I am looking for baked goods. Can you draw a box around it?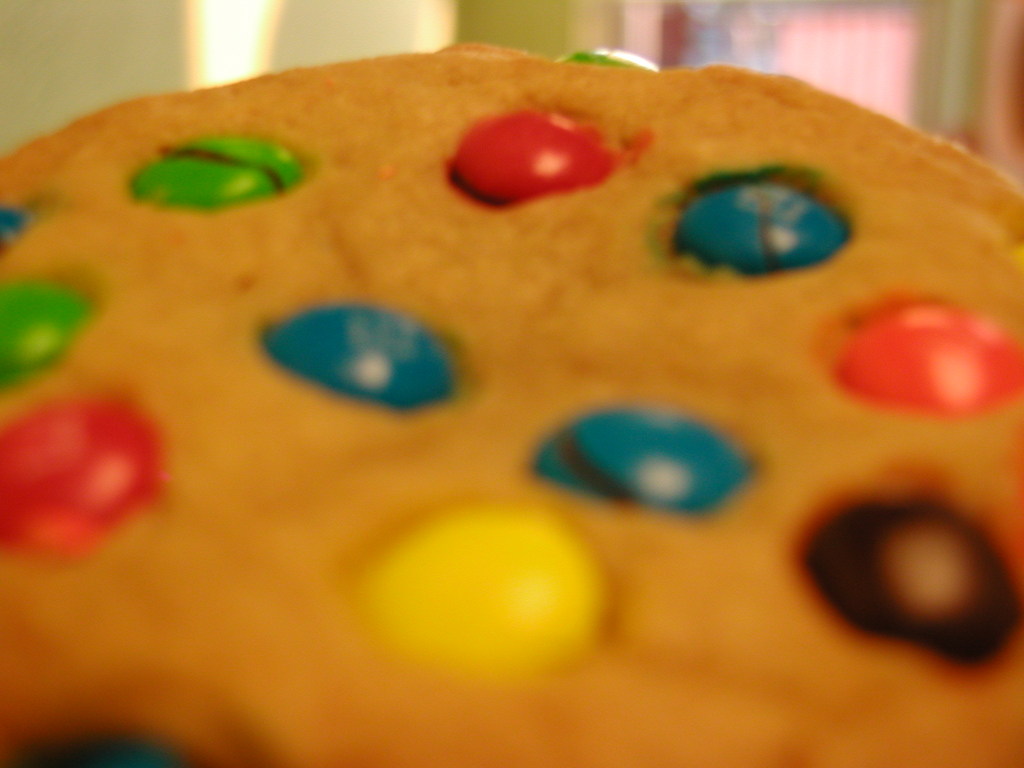
Sure, the bounding box is detection(8, 0, 986, 724).
